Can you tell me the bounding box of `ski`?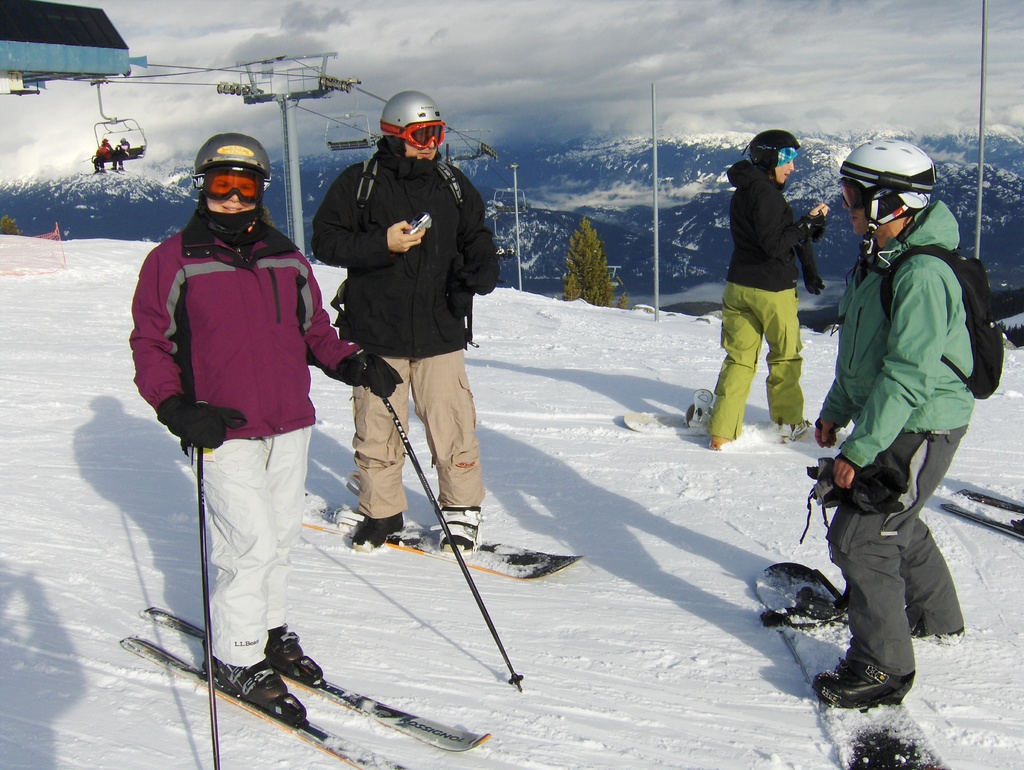
pyautogui.locateOnScreen(294, 481, 591, 590).
